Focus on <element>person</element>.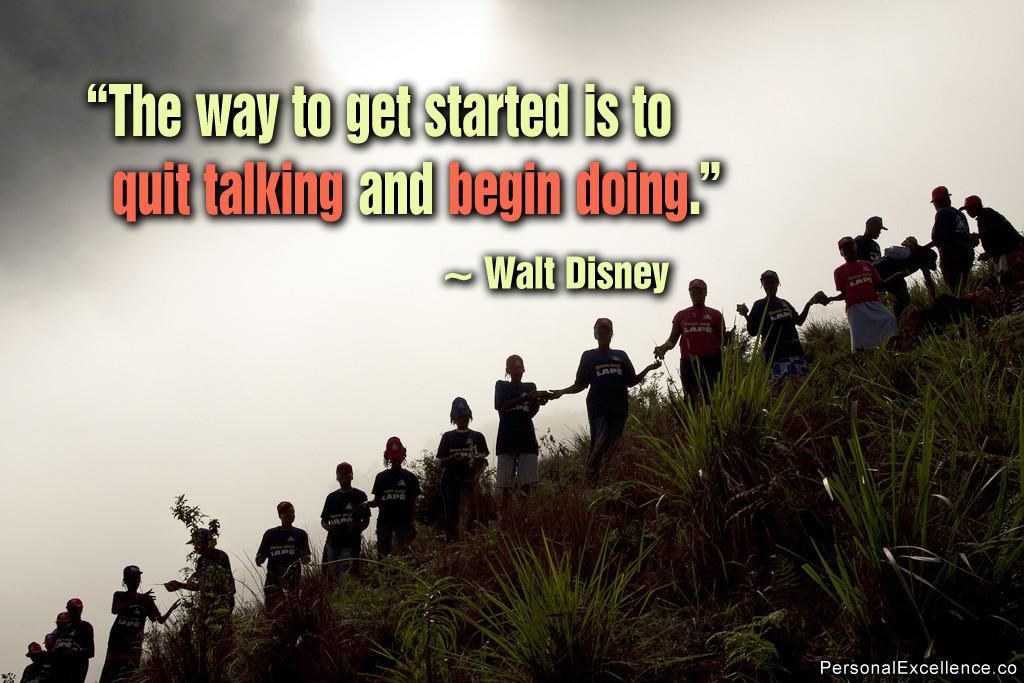
Focused at (44,610,97,682).
